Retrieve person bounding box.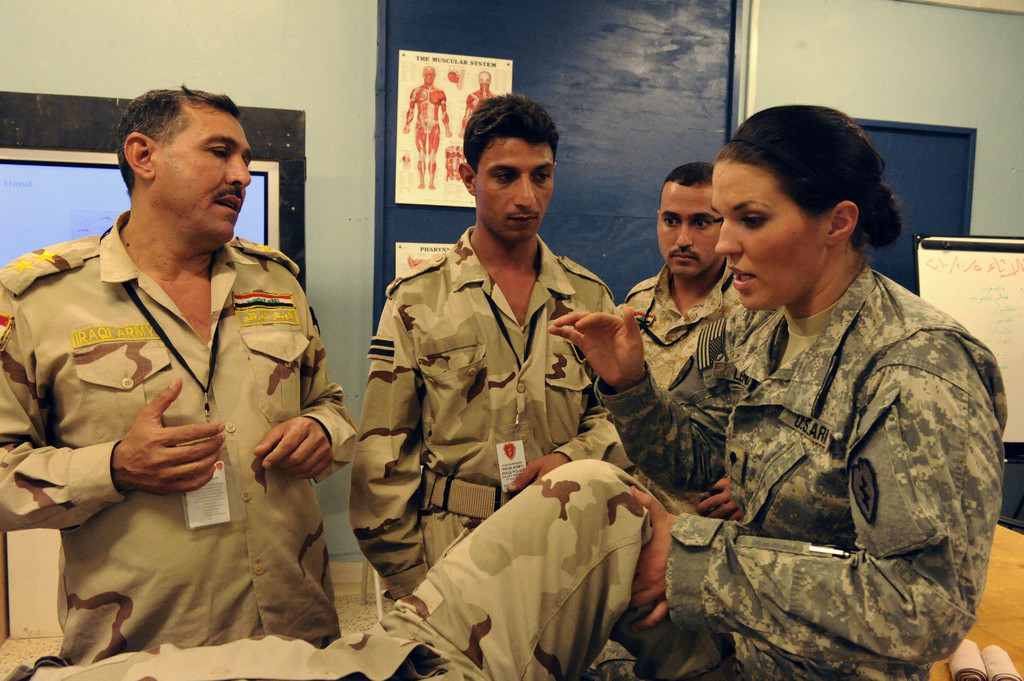
Bounding box: <box>403,64,454,195</box>.
